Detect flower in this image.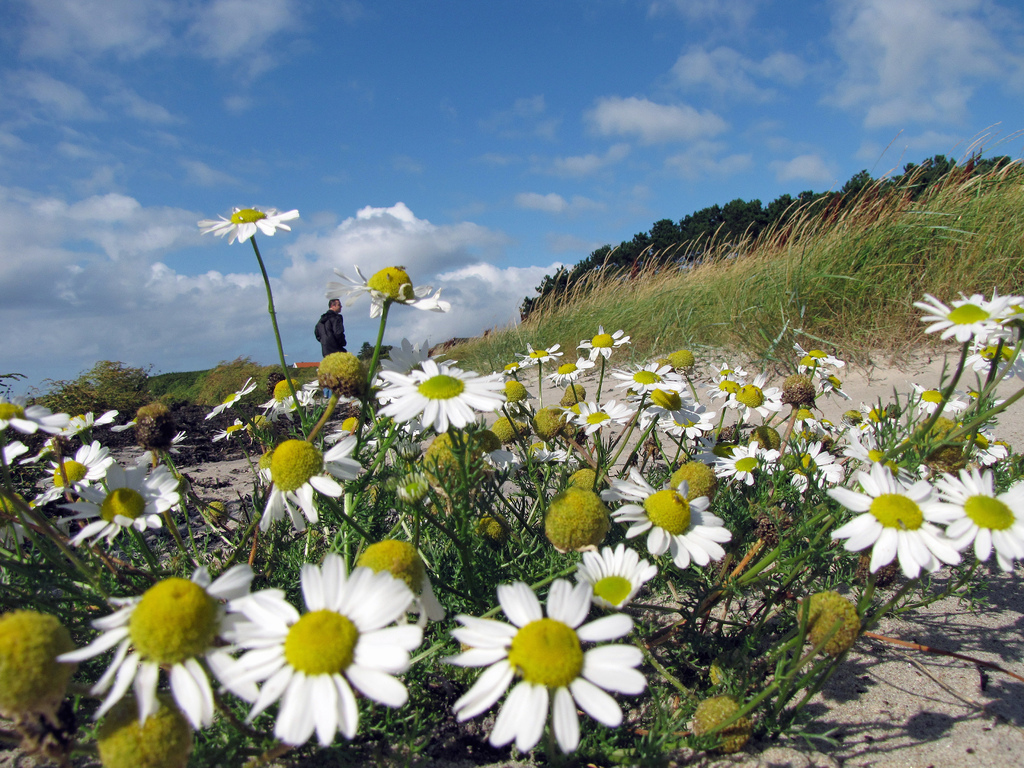
Detection: {"x1": 215, "y1": 420, "x2": 240, "y2": 442}.
